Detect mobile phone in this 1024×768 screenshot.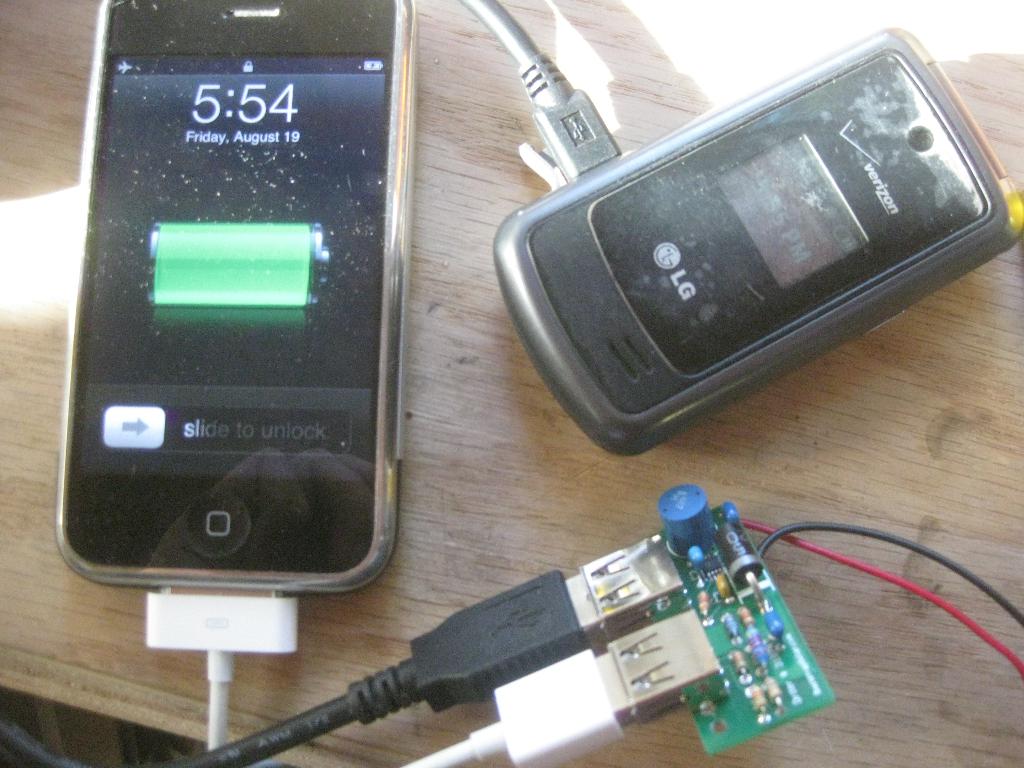
Detection: region(492, 27, 1023, 455).
